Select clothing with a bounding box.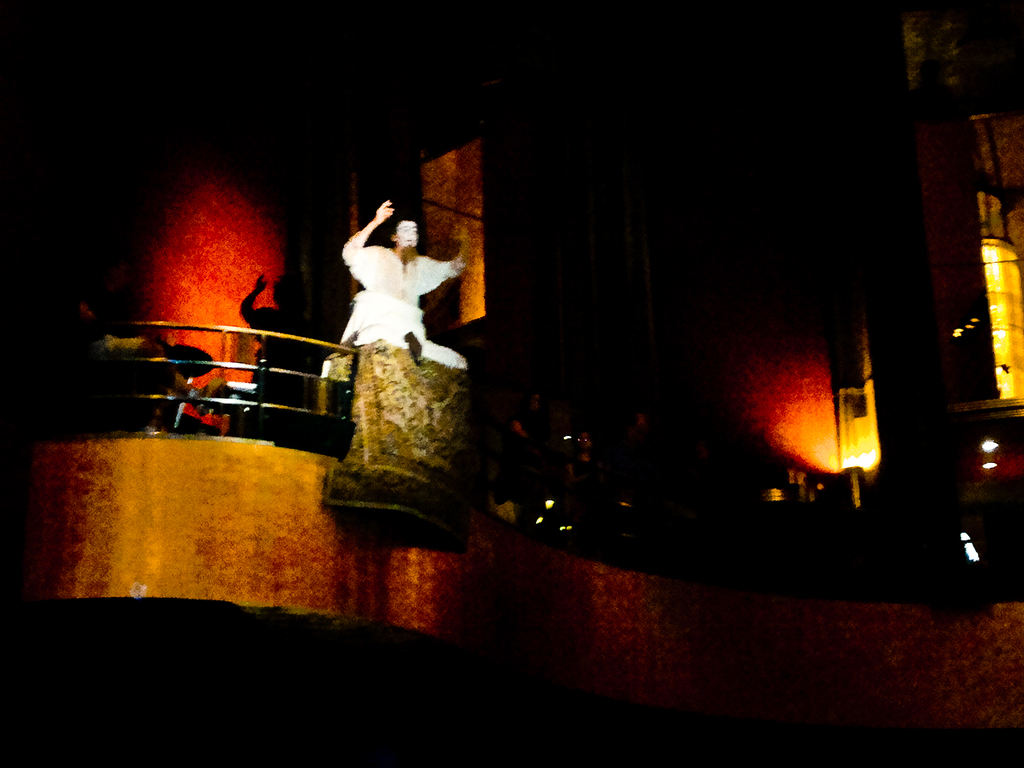
[x1=85, y1=339, x2=167, y2=420].
